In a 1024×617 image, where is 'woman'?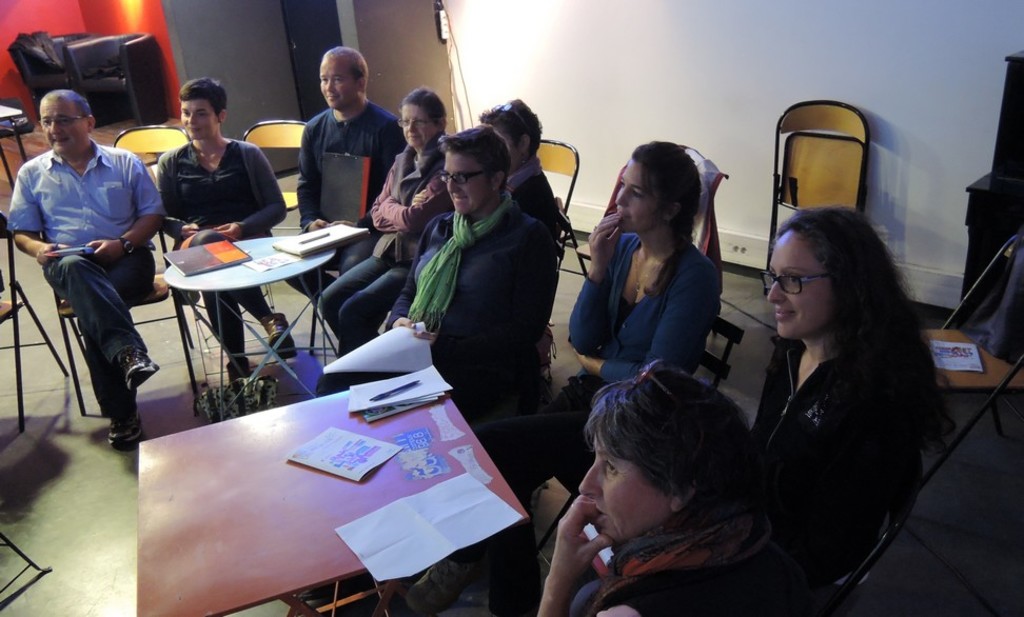
<region>157, 78, 297, 382</region>.
